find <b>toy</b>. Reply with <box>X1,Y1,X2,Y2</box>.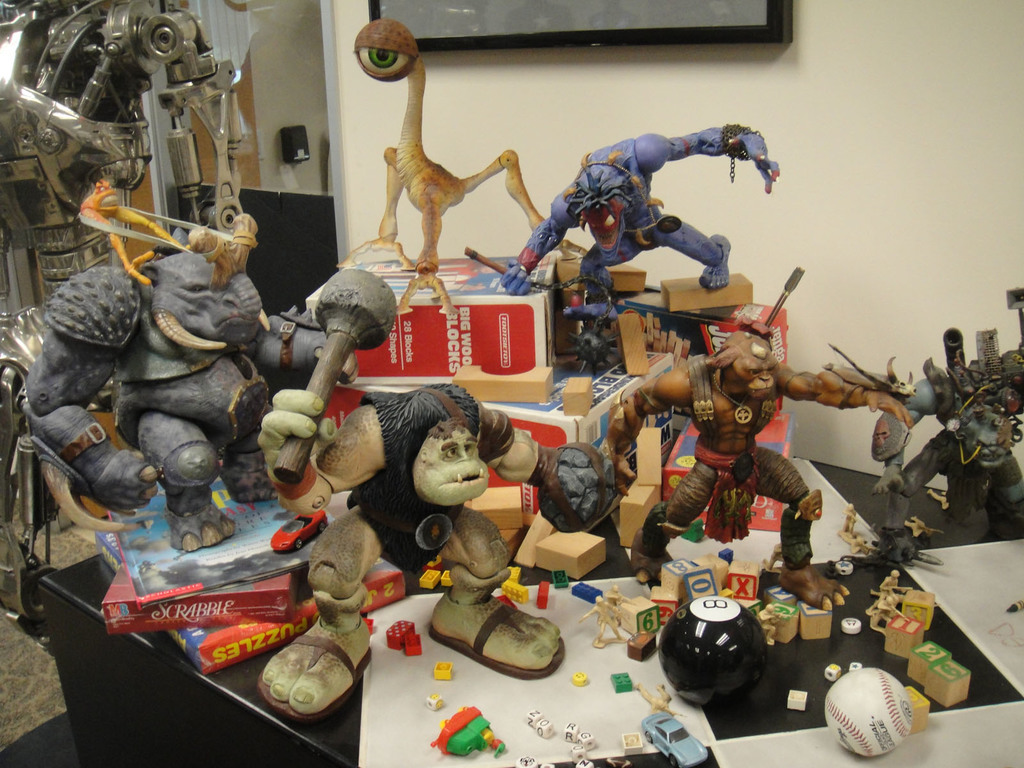
<box>578,579,602,604</box>.
